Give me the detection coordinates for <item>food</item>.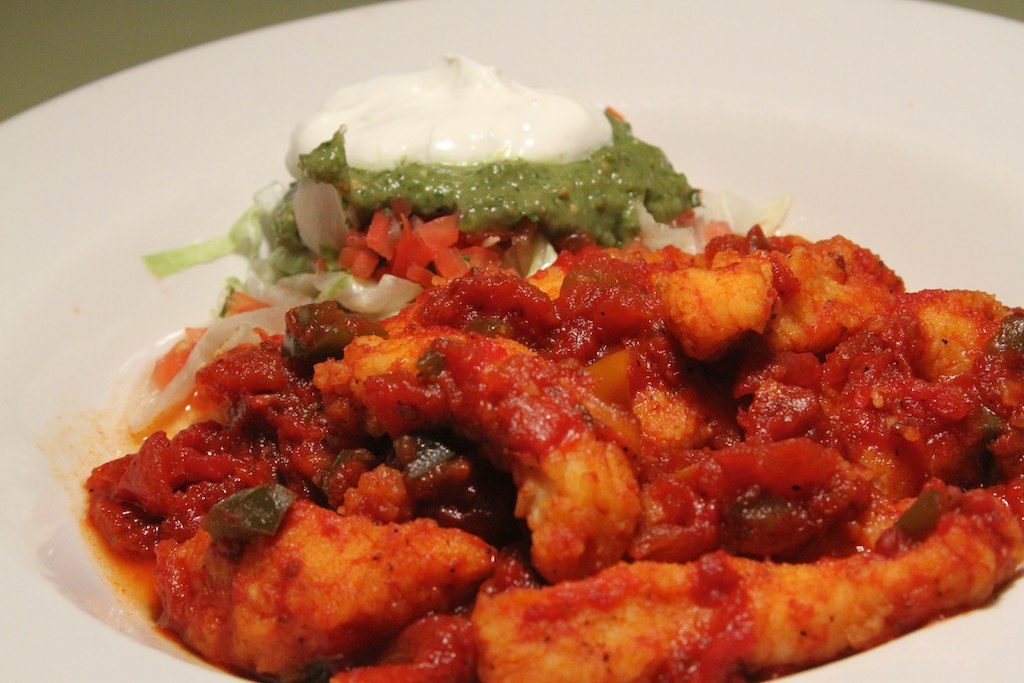
{"left": 77, "top": 46, "right": 1023, "bottom": 682}.
